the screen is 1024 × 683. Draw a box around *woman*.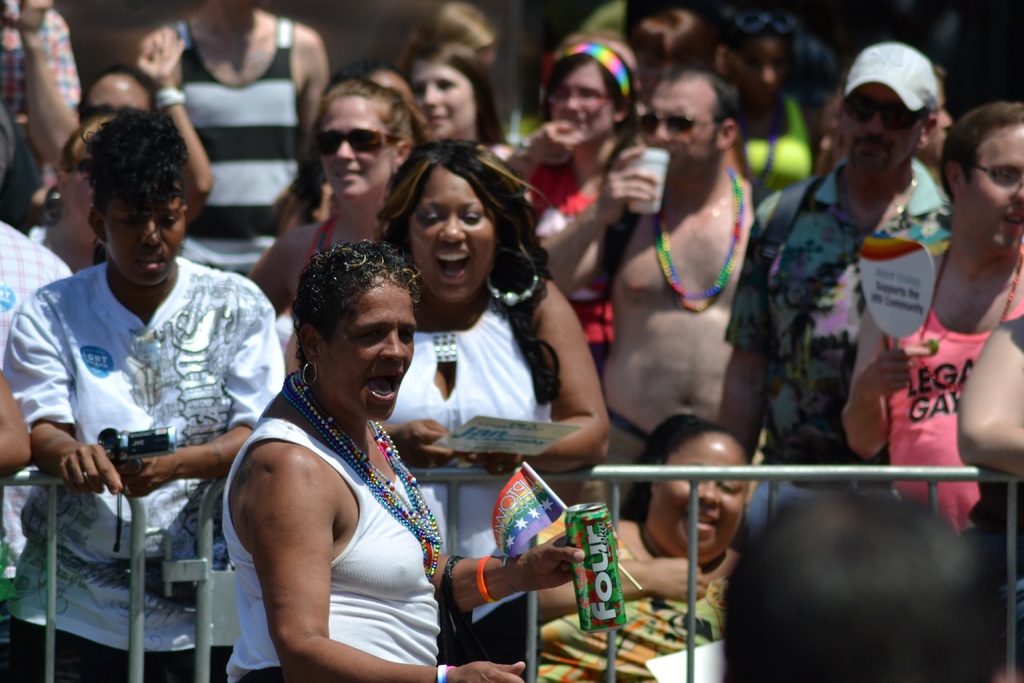
[248,76,438,377].
